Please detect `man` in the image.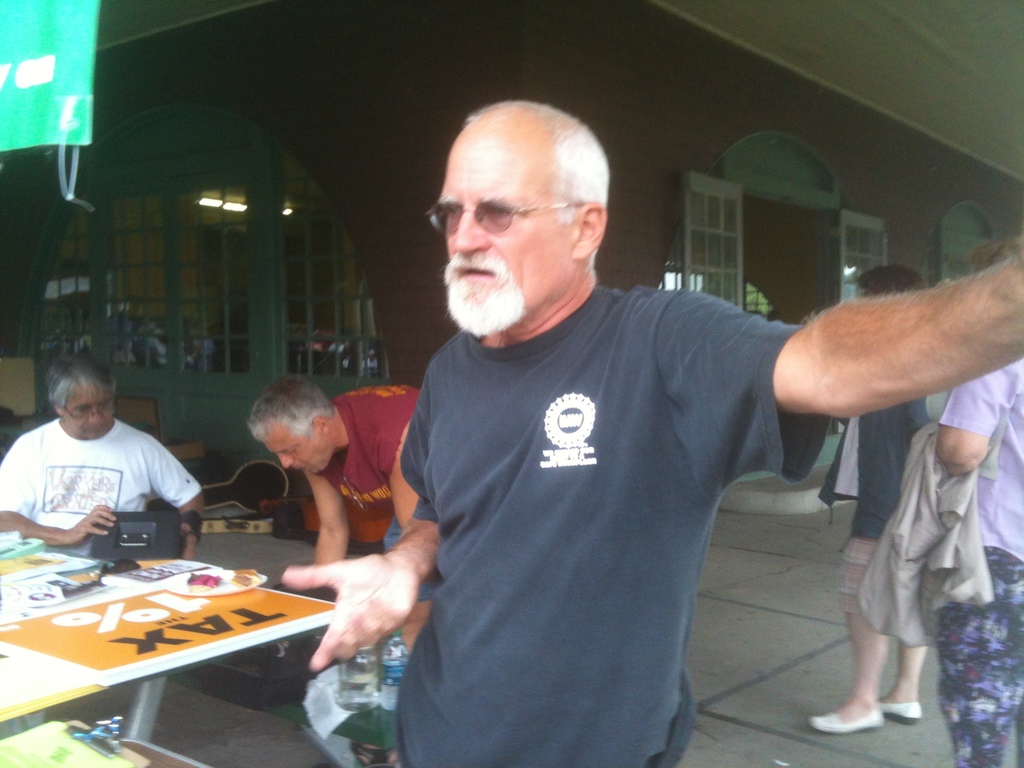
l=910, t=248, r=1018, b=765.
